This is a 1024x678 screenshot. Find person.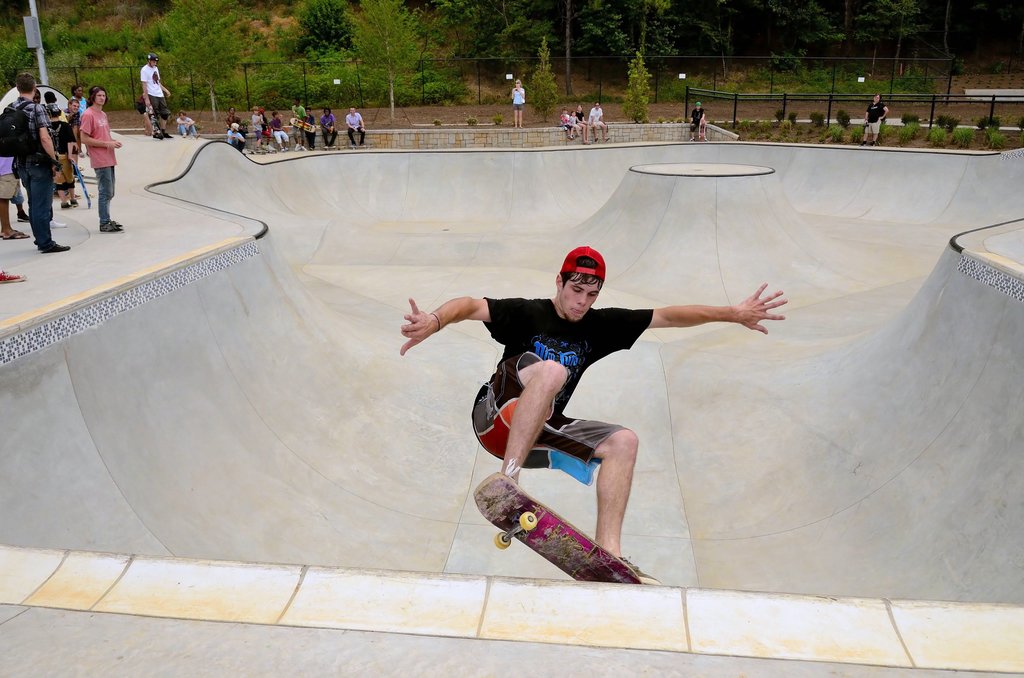
Bounding box: [227, 122, 247, 154].
